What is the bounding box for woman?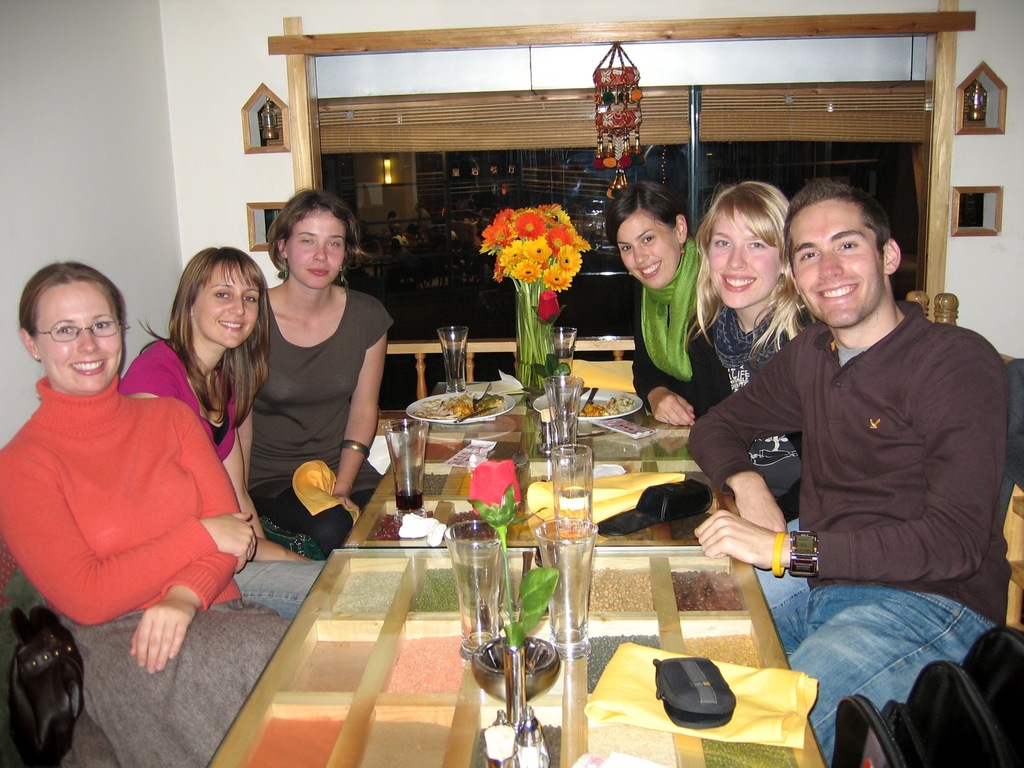
[602,180,733,424].
